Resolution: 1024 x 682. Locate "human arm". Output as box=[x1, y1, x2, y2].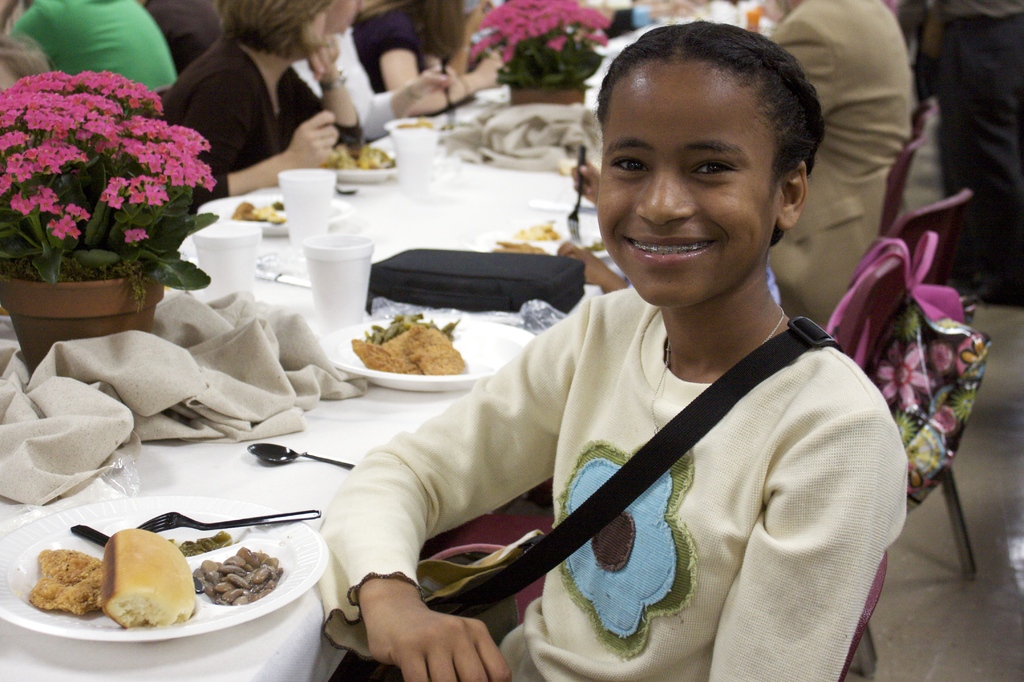
box=[774, 12, 831, 118].
